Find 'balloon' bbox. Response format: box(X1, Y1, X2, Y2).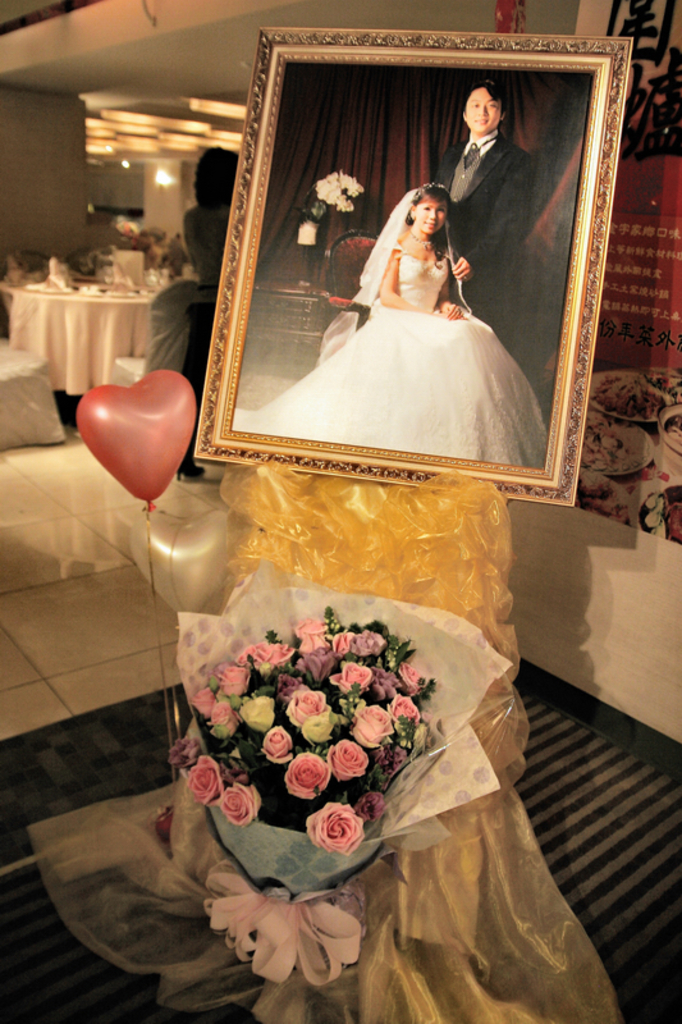
box(77, 365, 194, 512).
